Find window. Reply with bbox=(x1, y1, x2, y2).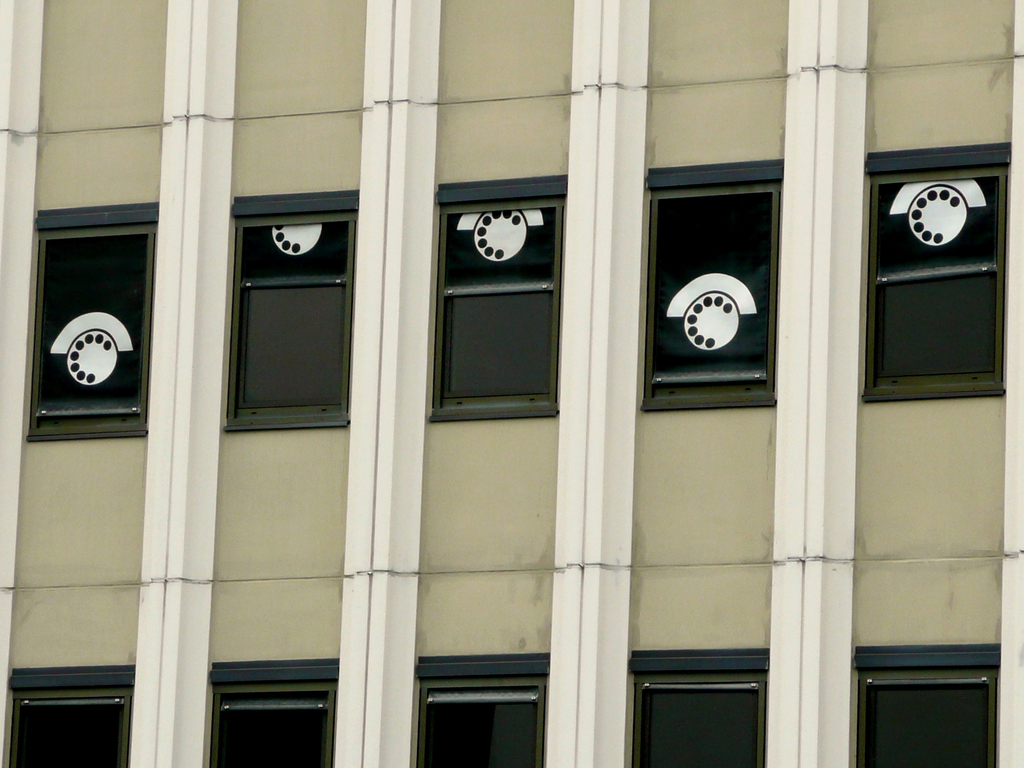
bbox=(625, 643, 767, 767).
